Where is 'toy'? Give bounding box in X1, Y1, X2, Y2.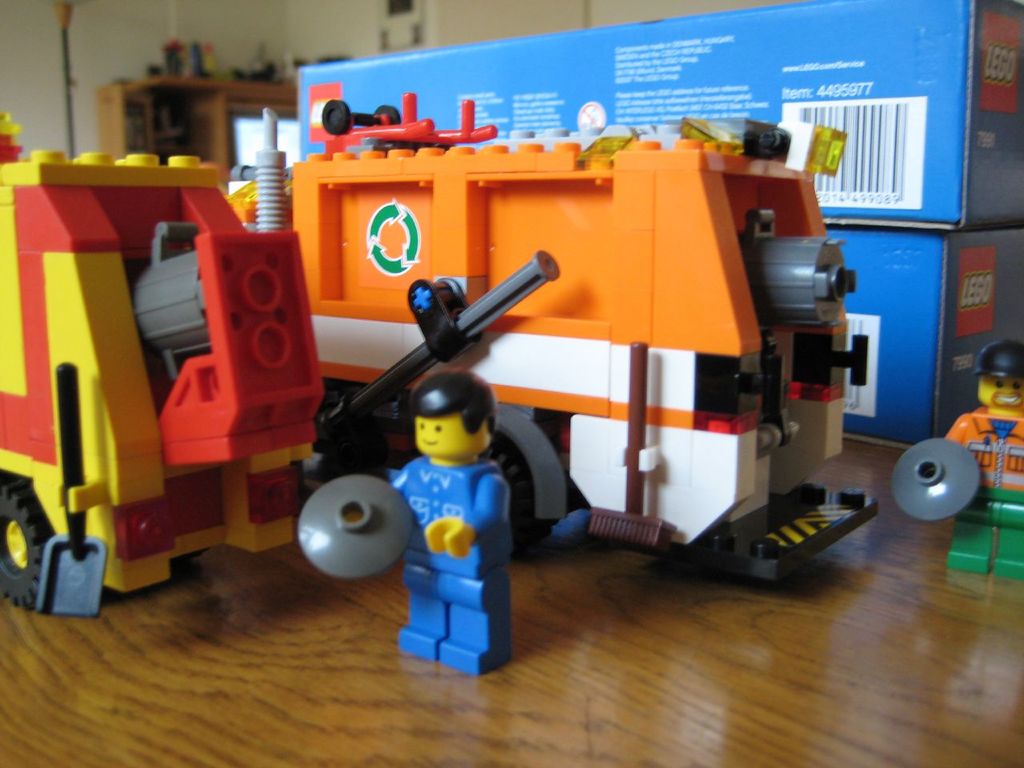
0, 110, 326, 618.
